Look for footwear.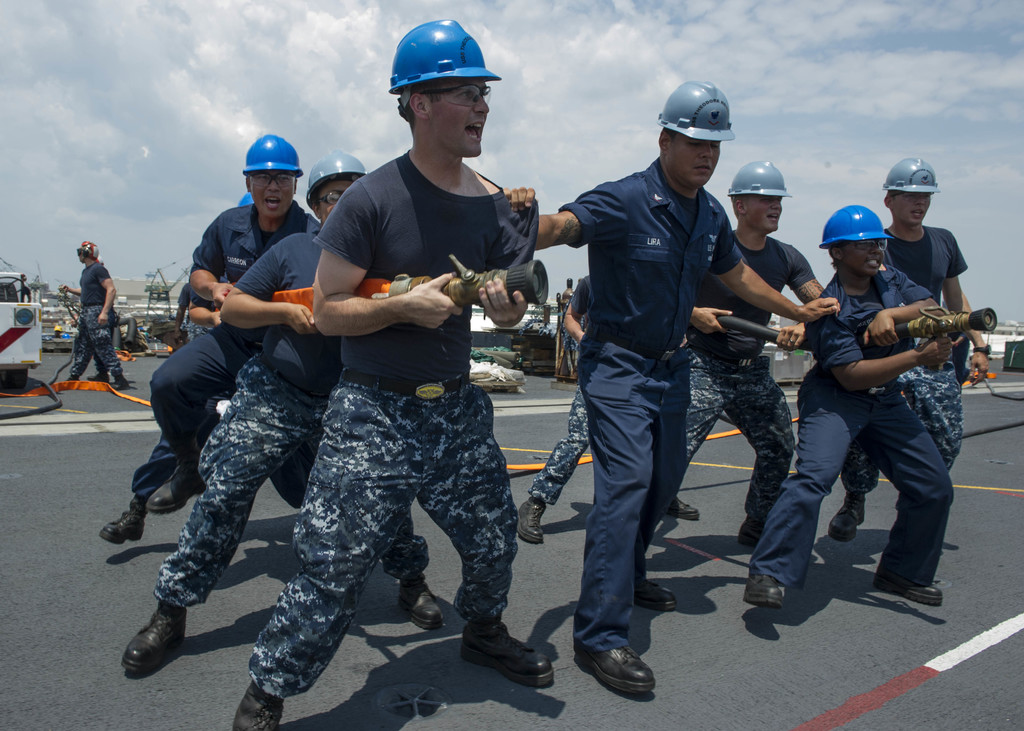
Found: [x1=744, y1=570, x2=781, y2=606].
